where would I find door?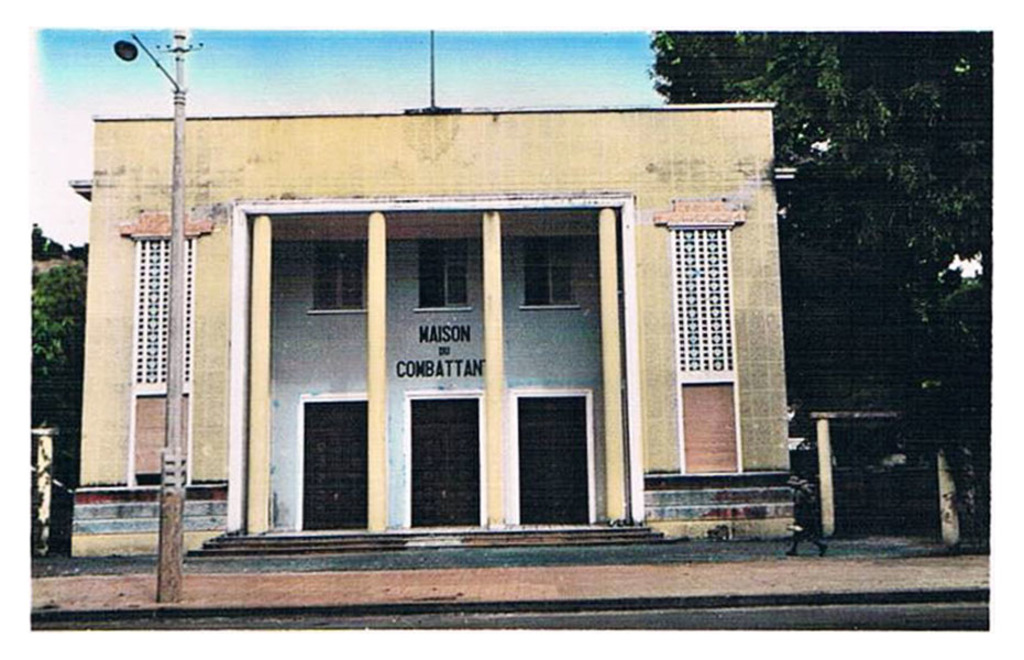
At rect(412, 394, 476, 527).
